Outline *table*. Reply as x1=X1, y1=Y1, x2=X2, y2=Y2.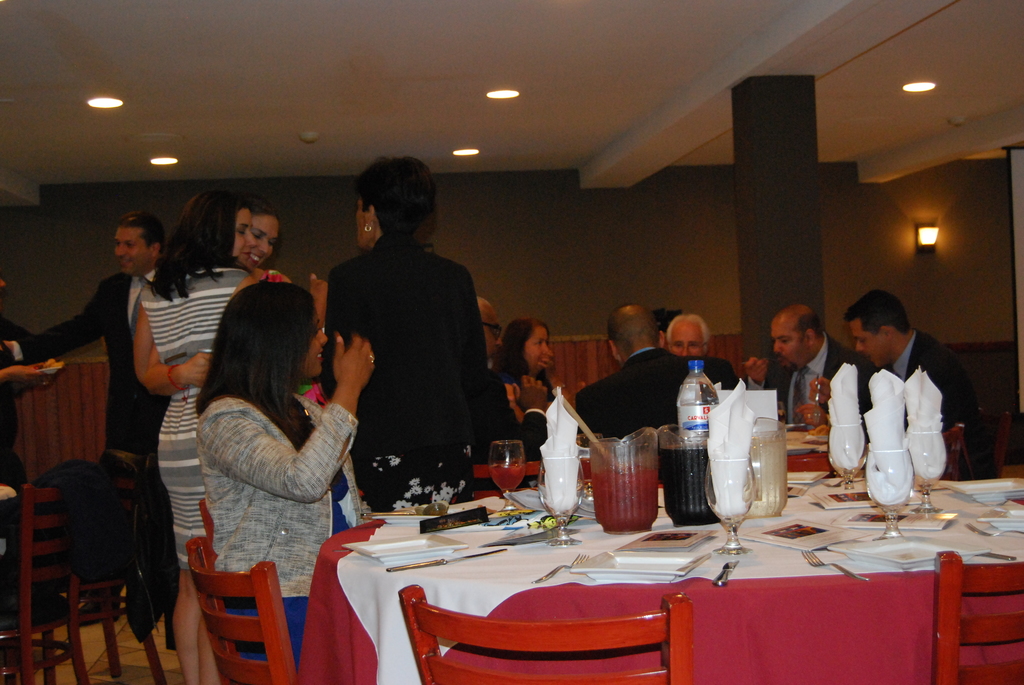
x1=283, y1=465, x2=991, y2=684.
